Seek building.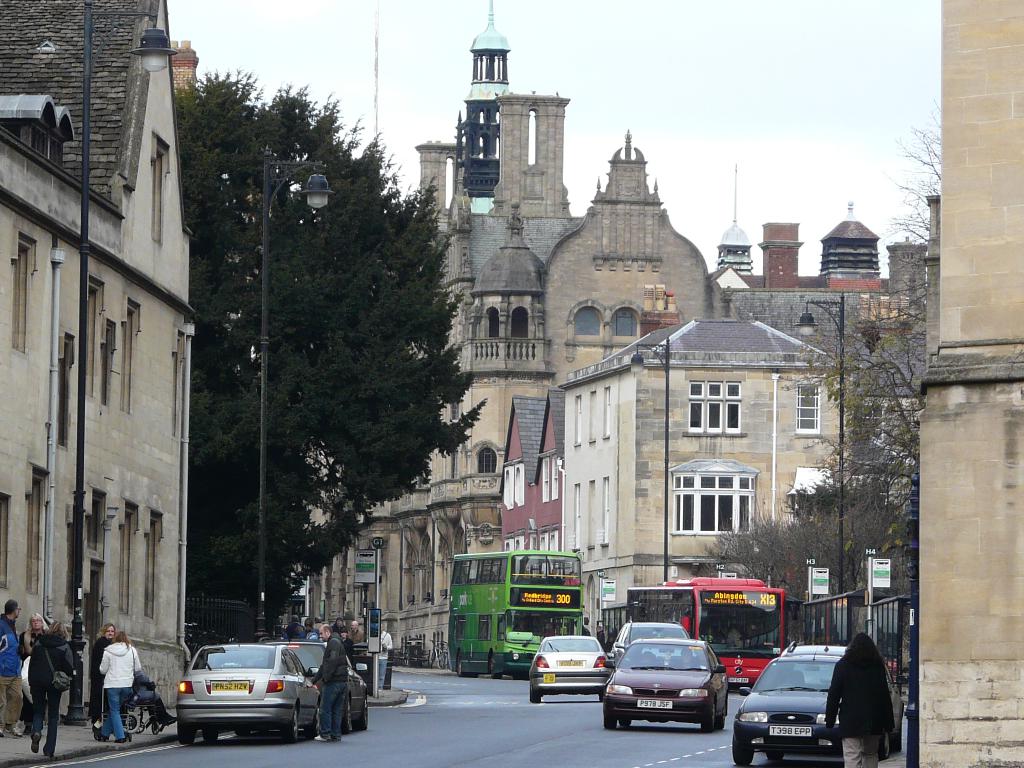
170:38:198:93.
